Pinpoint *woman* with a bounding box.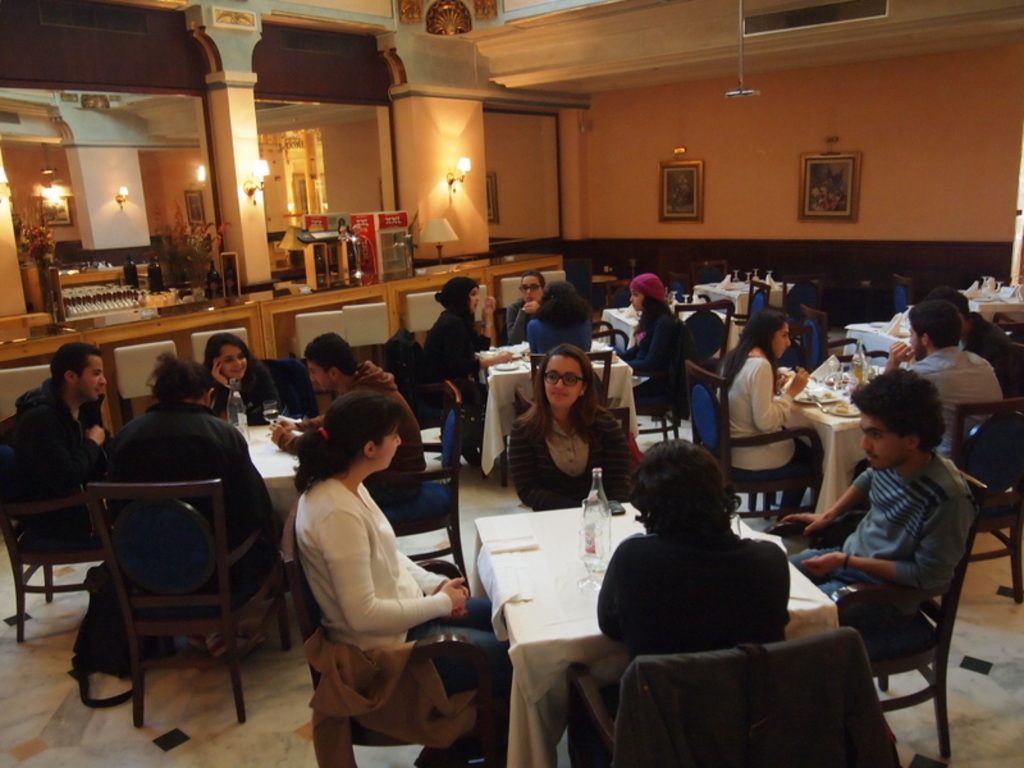
[x1=106, y1=349, x2=285, y2=654].
